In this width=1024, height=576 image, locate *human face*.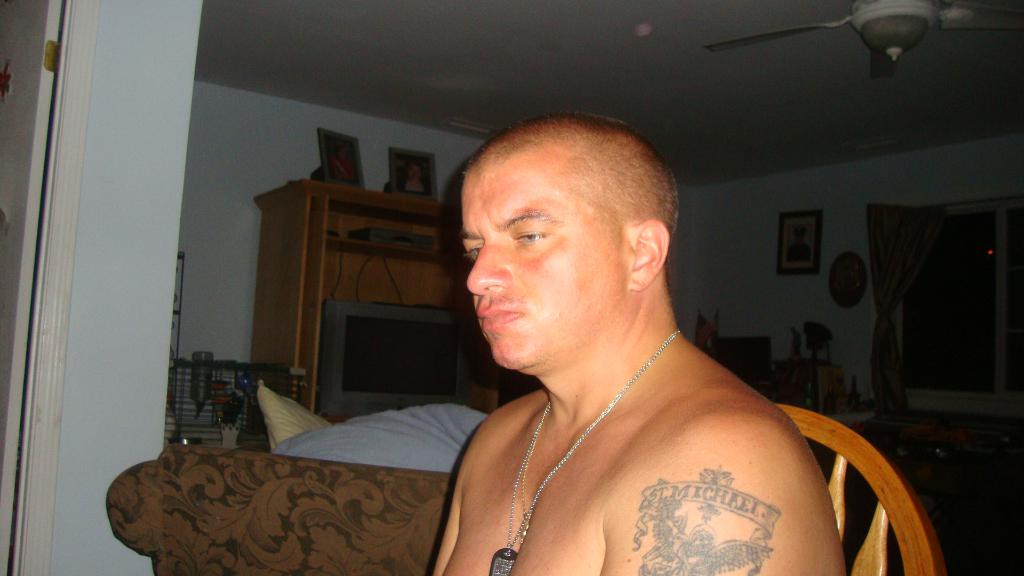
Bounding box: x1=461 y1=167 x2=632 y2=371.
